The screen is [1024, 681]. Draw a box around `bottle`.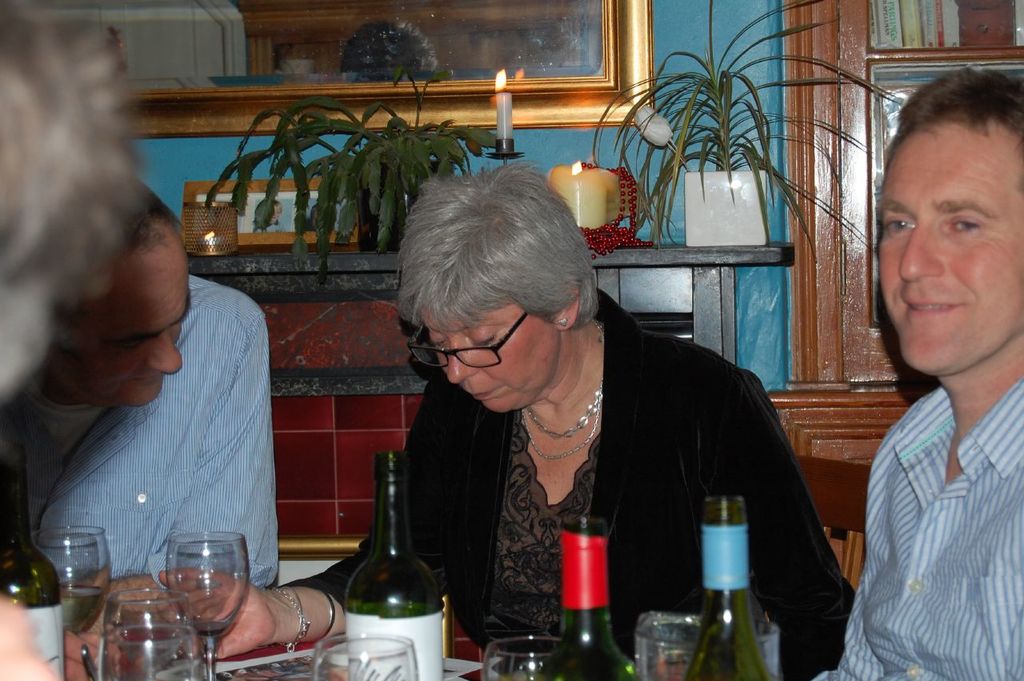
l=679, t=500, r=770, b=680.
